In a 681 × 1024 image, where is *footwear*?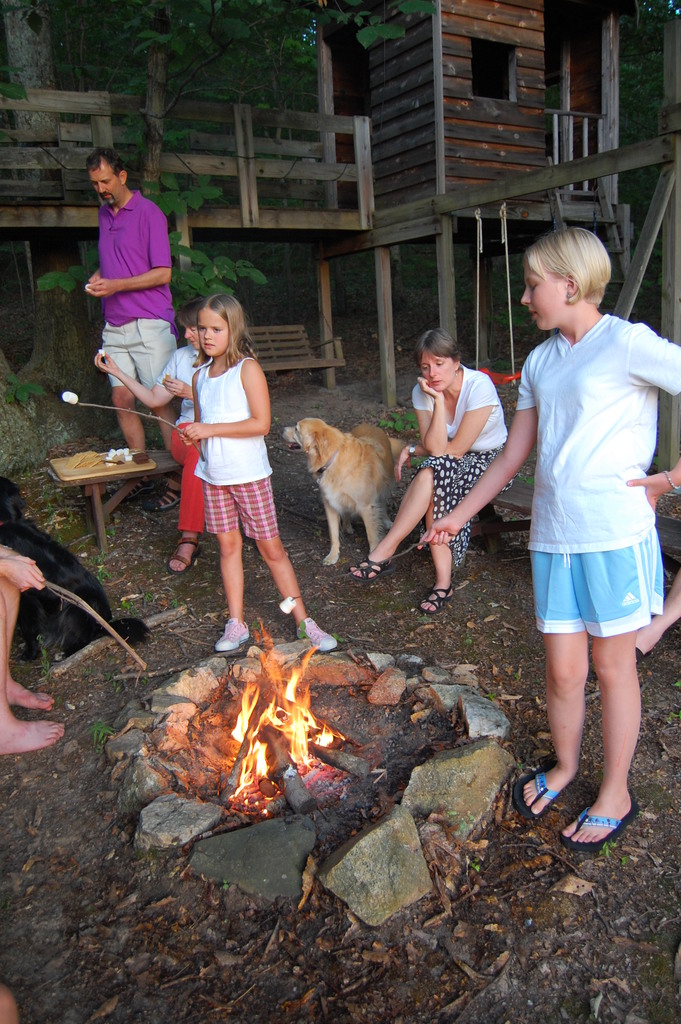
<bbox>502, 758, 568, 822</bbox>.
